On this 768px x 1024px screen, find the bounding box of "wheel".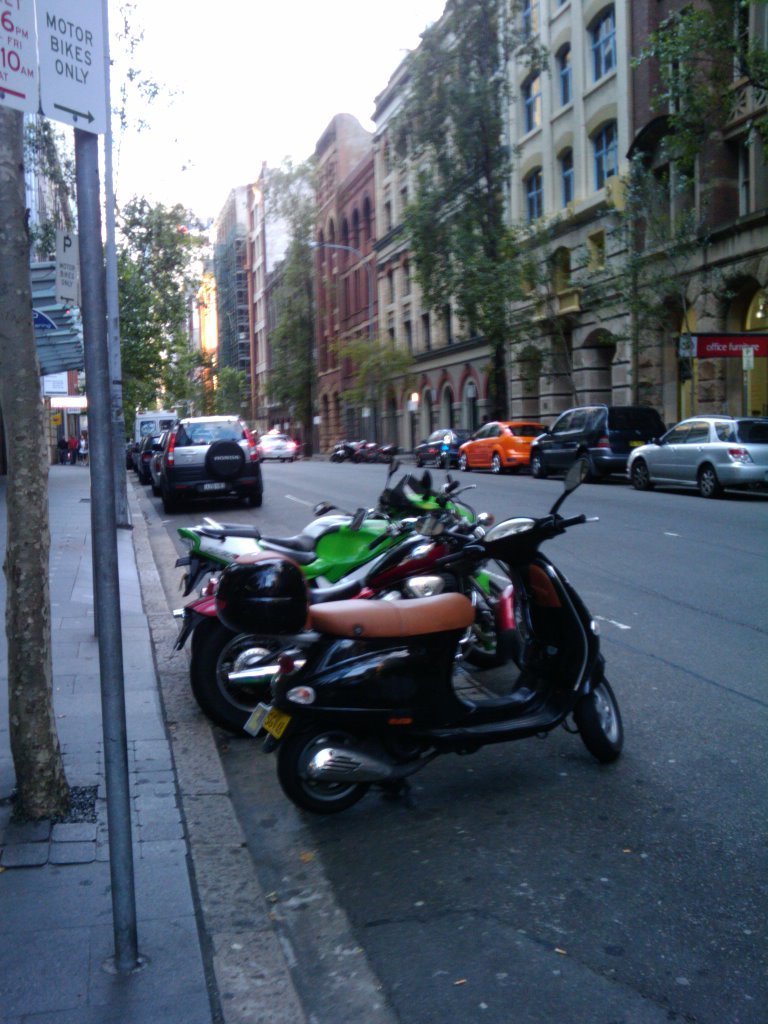
Bounding box: {"x1": 699, "y1": 463, "x2": 724, "y2": 500}.
